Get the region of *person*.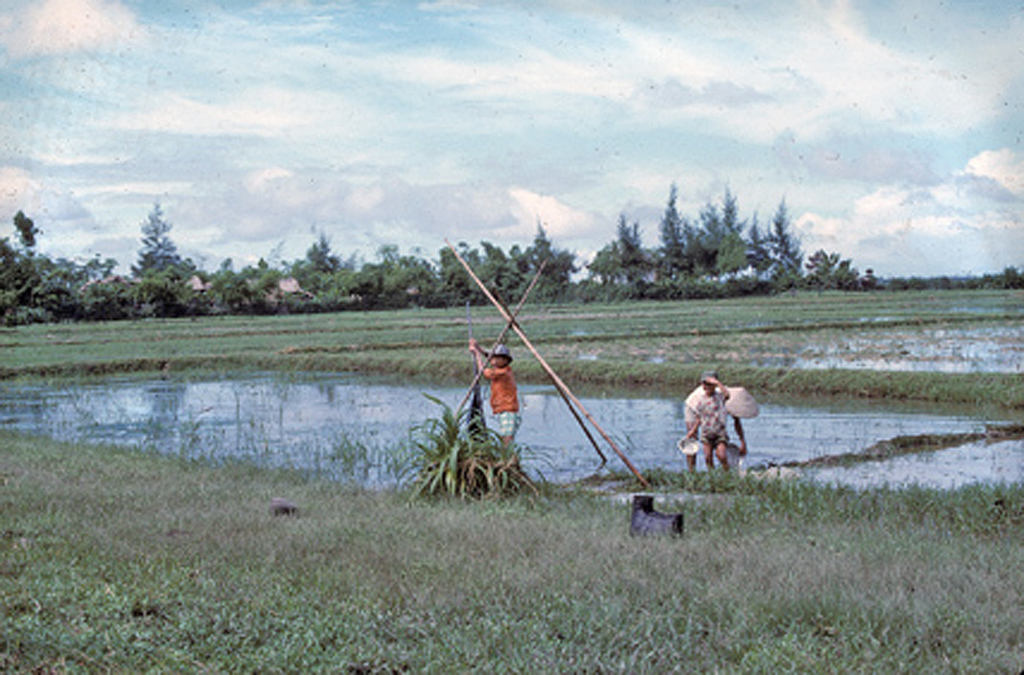
687 369 749 481.
